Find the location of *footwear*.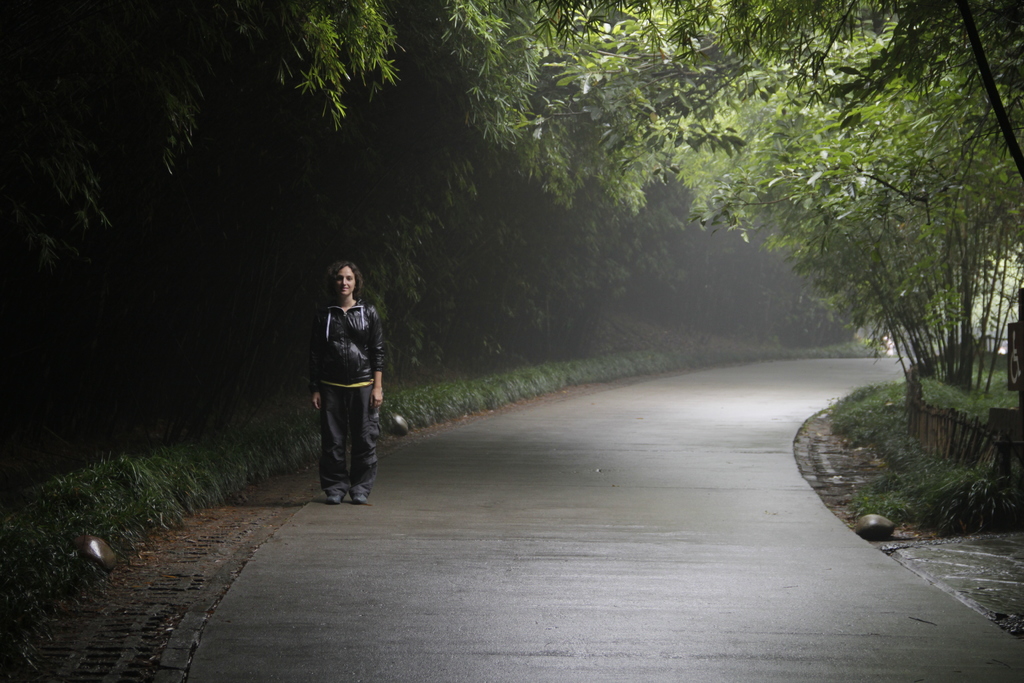
Location: (left=325, top=491, right=345, bottom=503).
